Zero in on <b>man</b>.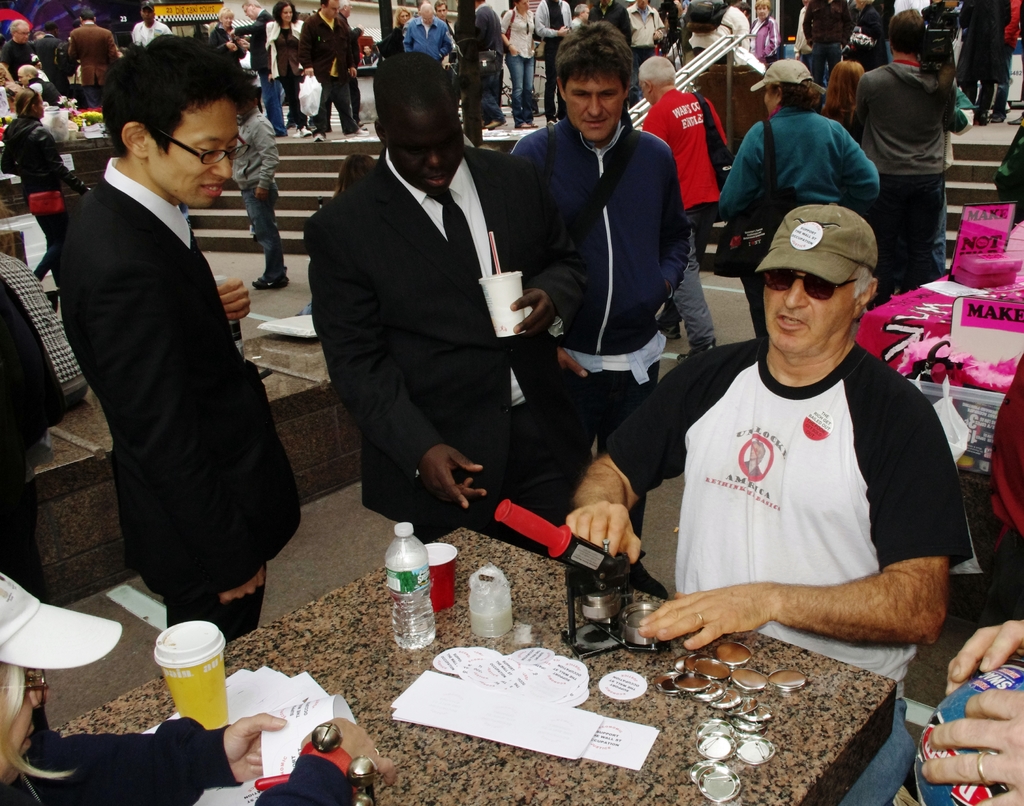
Zeroed in: Rect(534, 0, 574, 125).
